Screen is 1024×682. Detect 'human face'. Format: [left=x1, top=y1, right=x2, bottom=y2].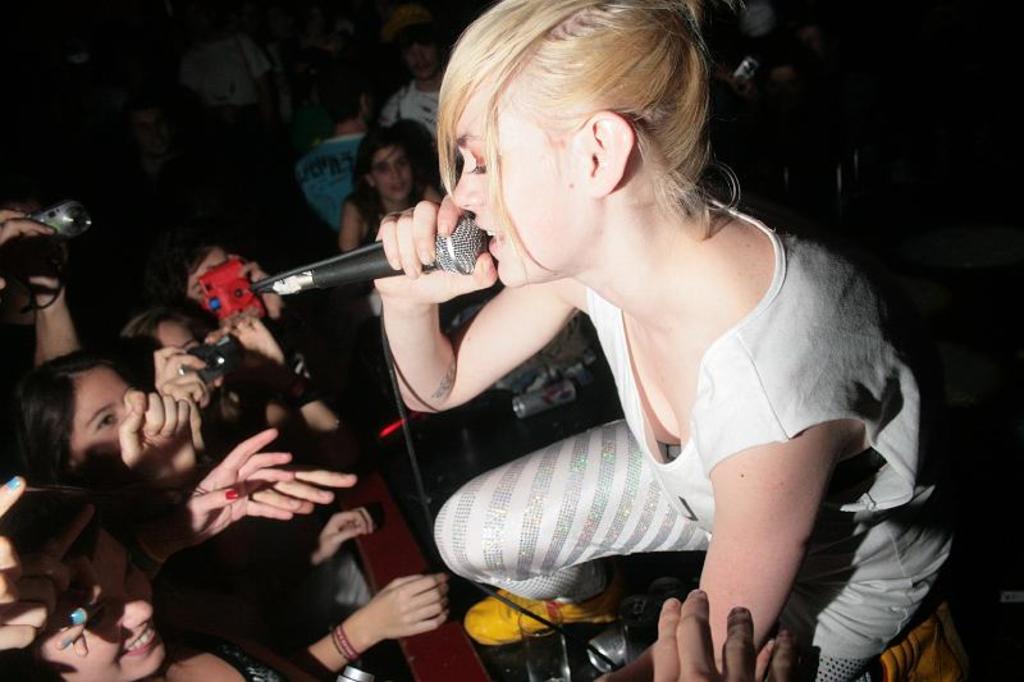
[left=32, top=534, right=163, bottom=681].
